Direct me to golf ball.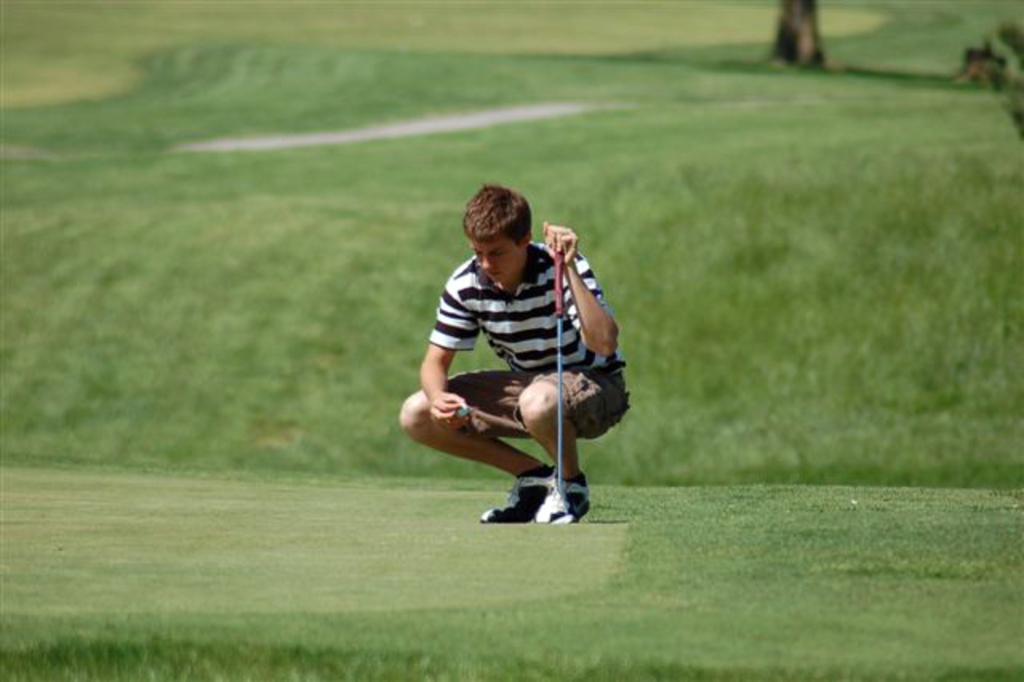
Direction: l=454, t=400, r=470, b=421.
